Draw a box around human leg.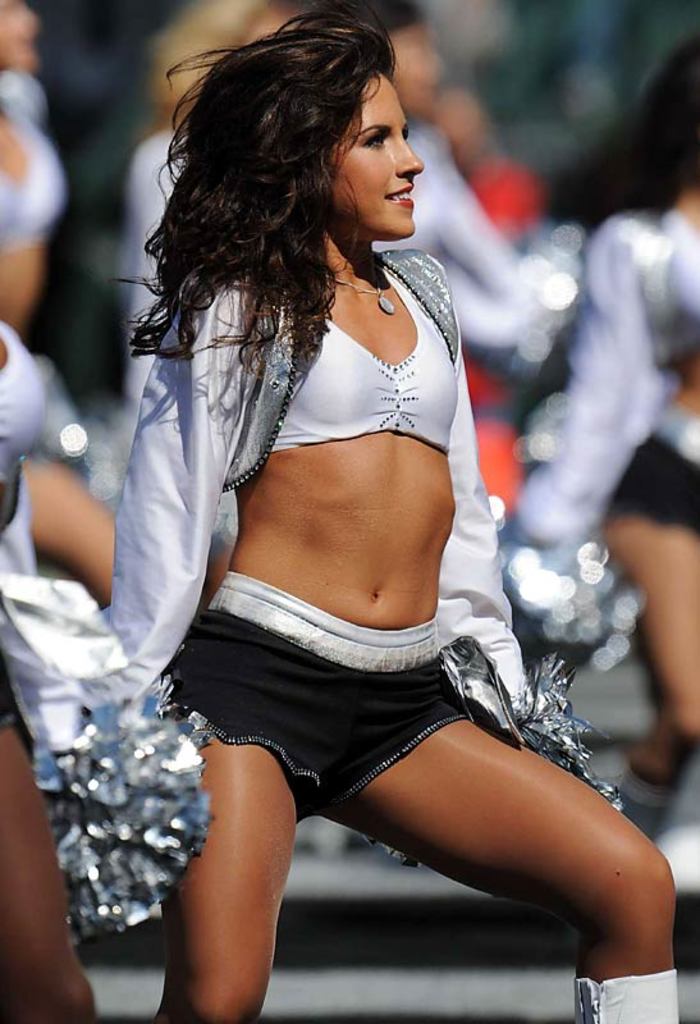
599 440 699 849.
